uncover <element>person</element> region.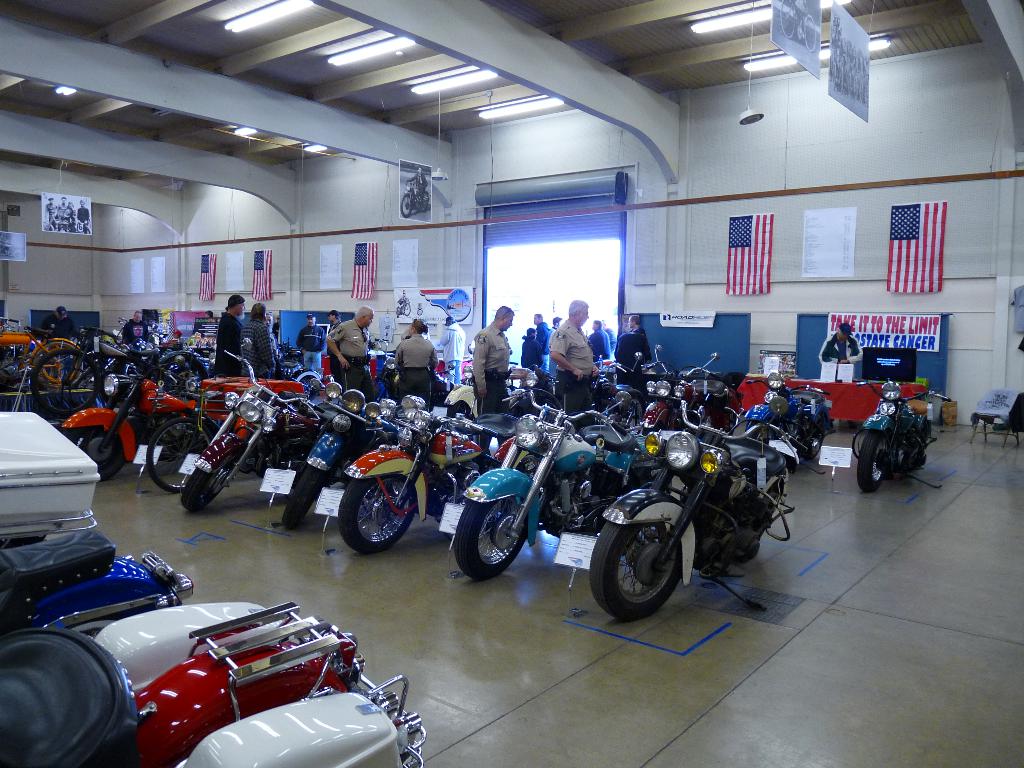
Uncovered: rect(125, 308, 150, 346).
